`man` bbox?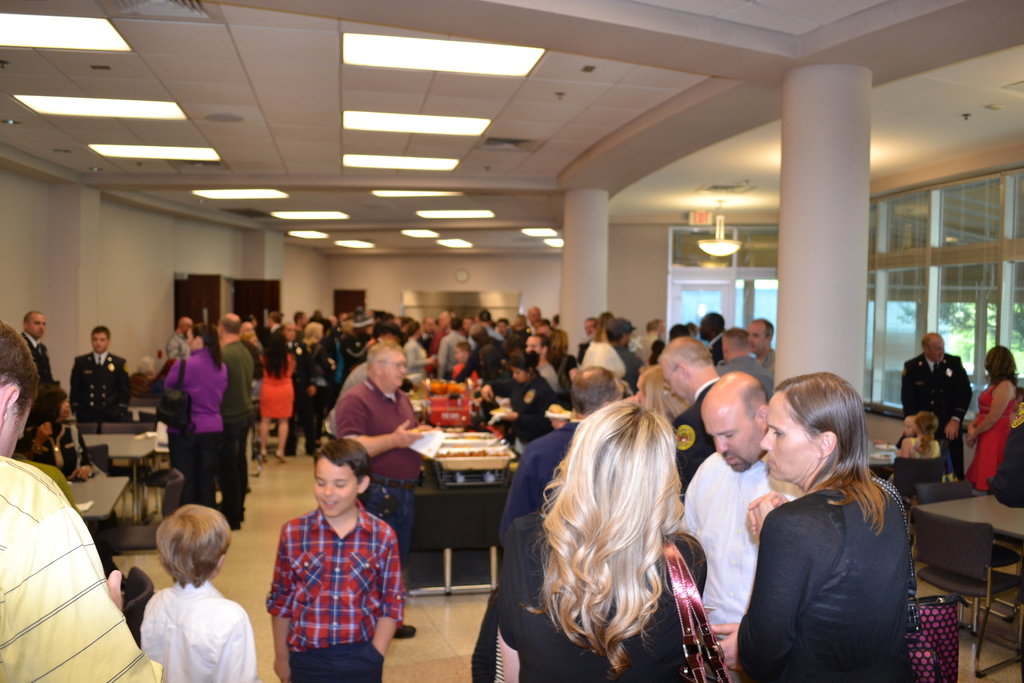
locate(657, 333, 724, 497)
